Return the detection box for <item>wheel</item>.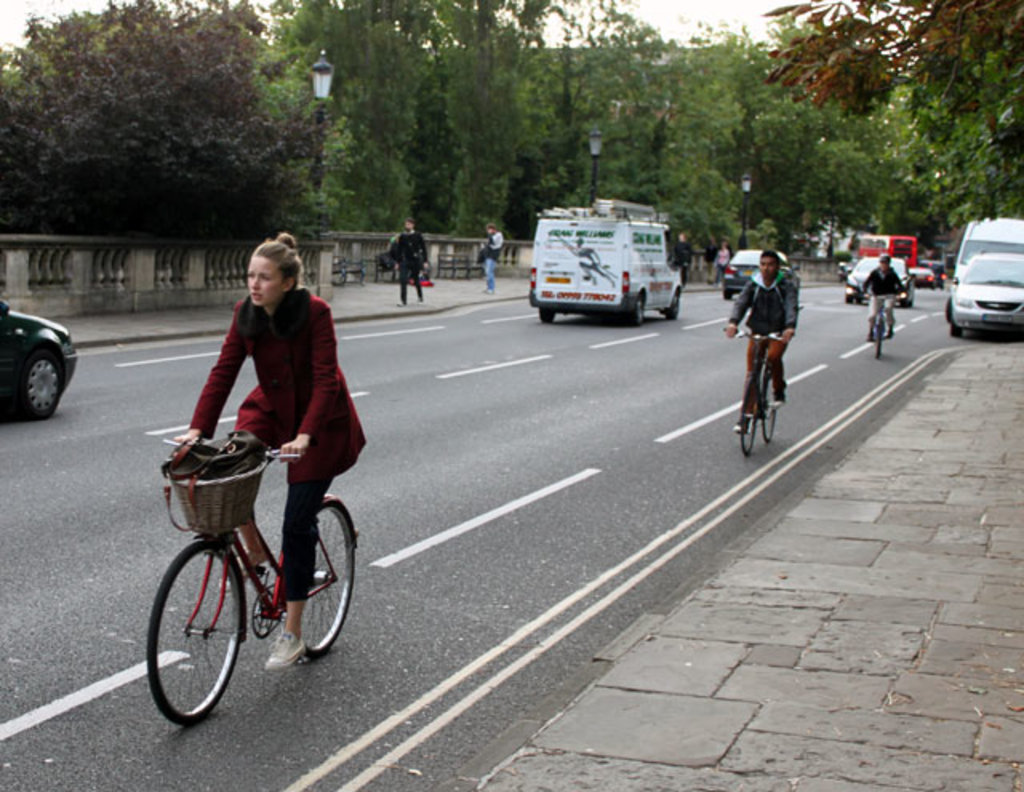
{"x1": 666, "y1": 293, "x2": 677, "y2": 322}.
